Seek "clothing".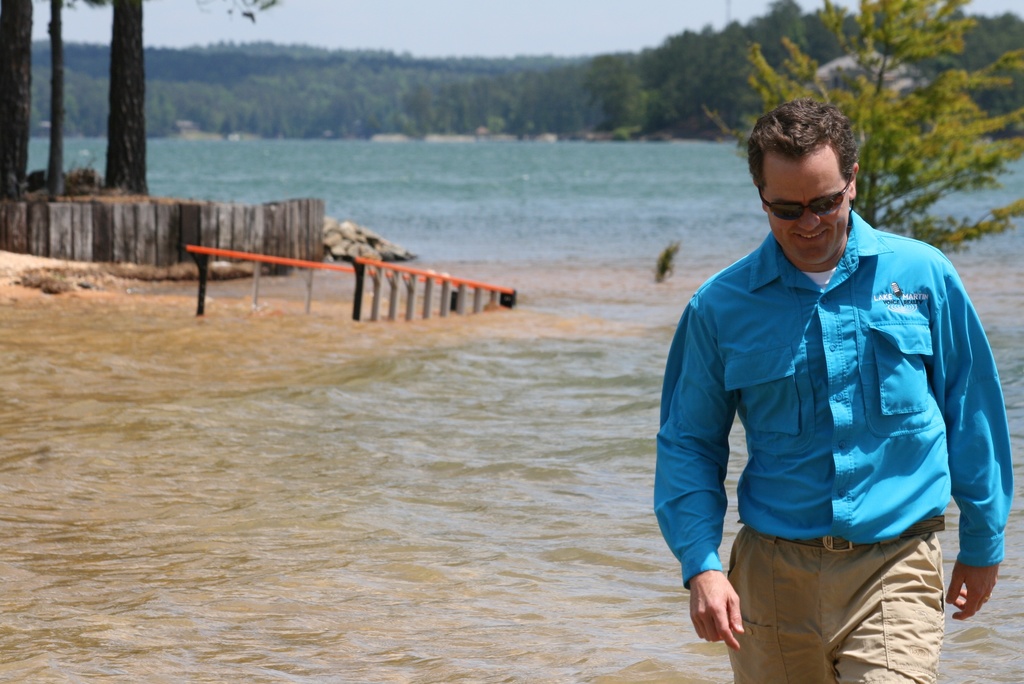
box=[669, 158, 987, 656].
